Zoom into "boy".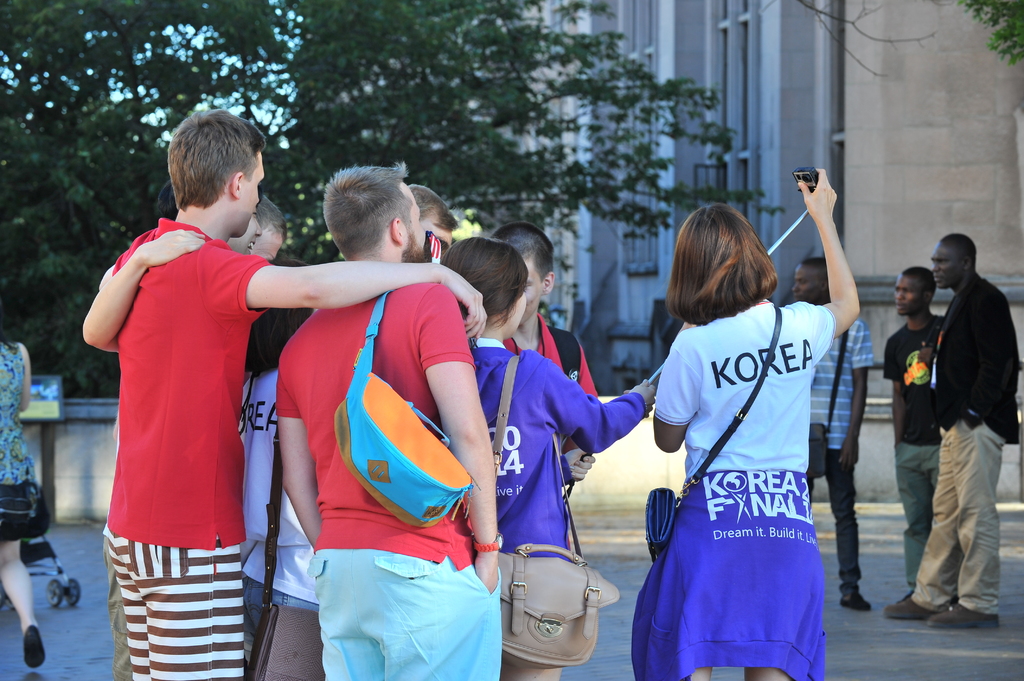
Zoom target: BBox(96, 103, 490, 680).
